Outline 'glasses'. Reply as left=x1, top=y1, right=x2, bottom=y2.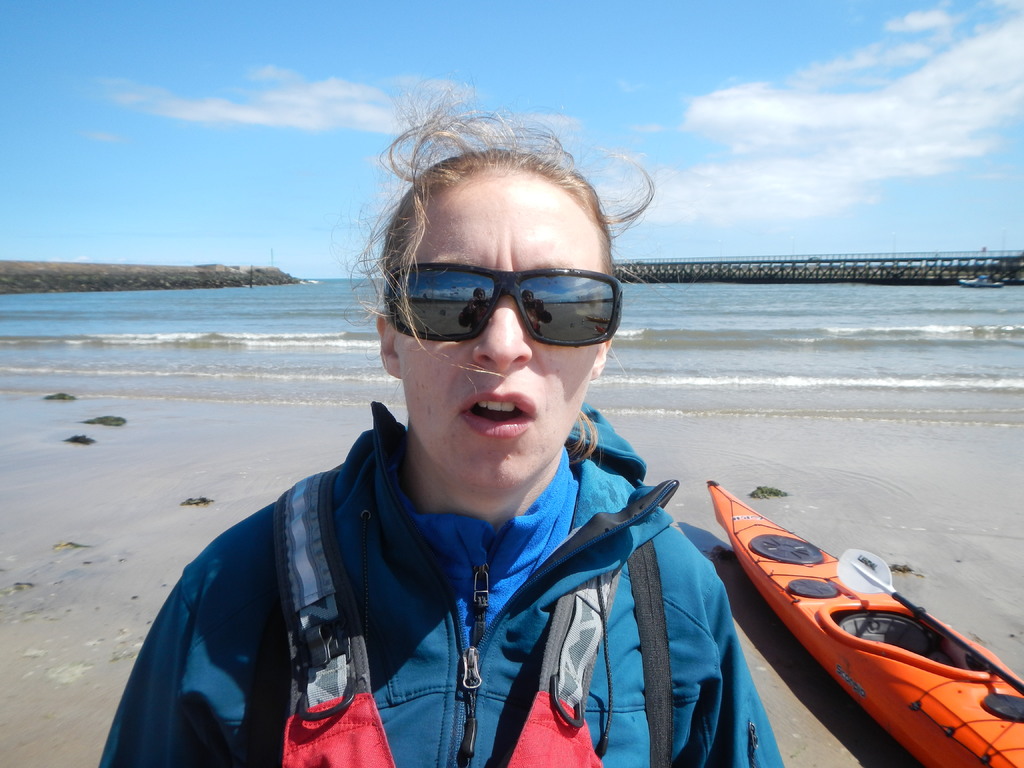
left=368, top=253, right=633, bottom=345.
